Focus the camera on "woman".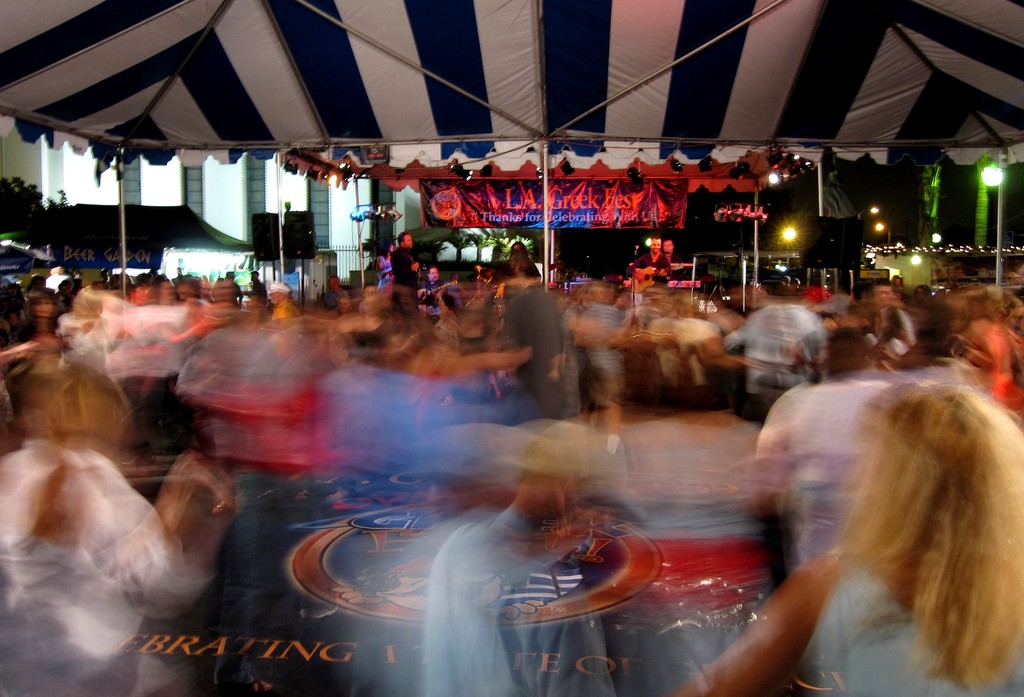
Focus region: x1=508, y1=245, x2=542, y2=275.
